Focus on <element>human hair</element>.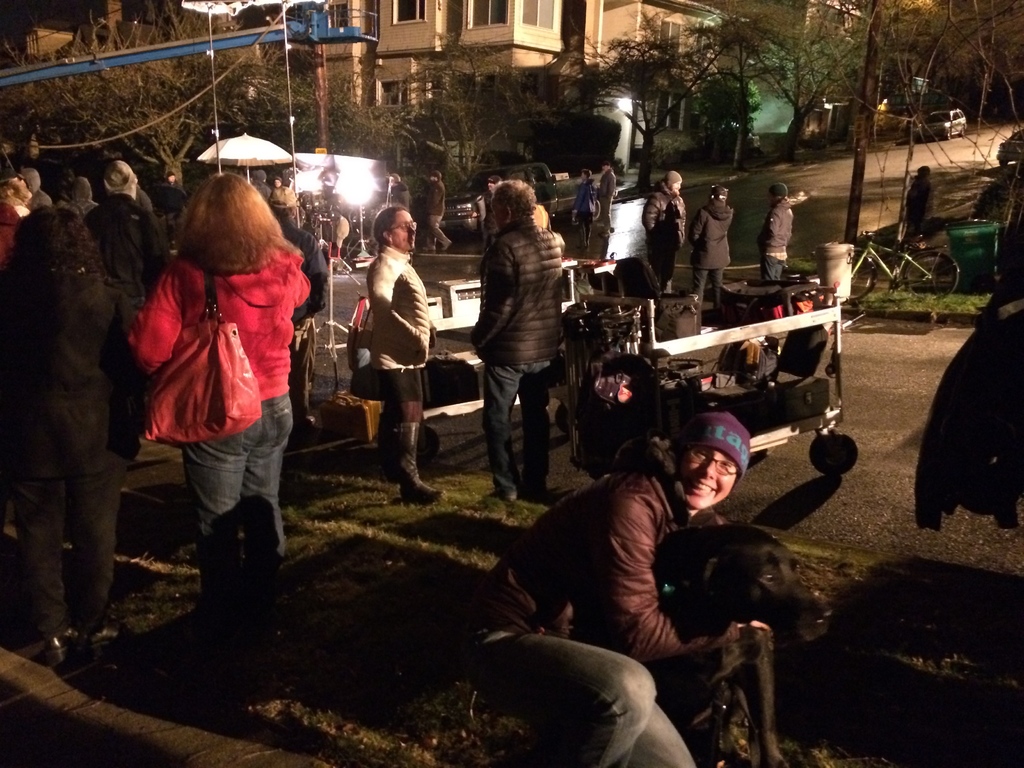
Focused at 371/207/408/246.
